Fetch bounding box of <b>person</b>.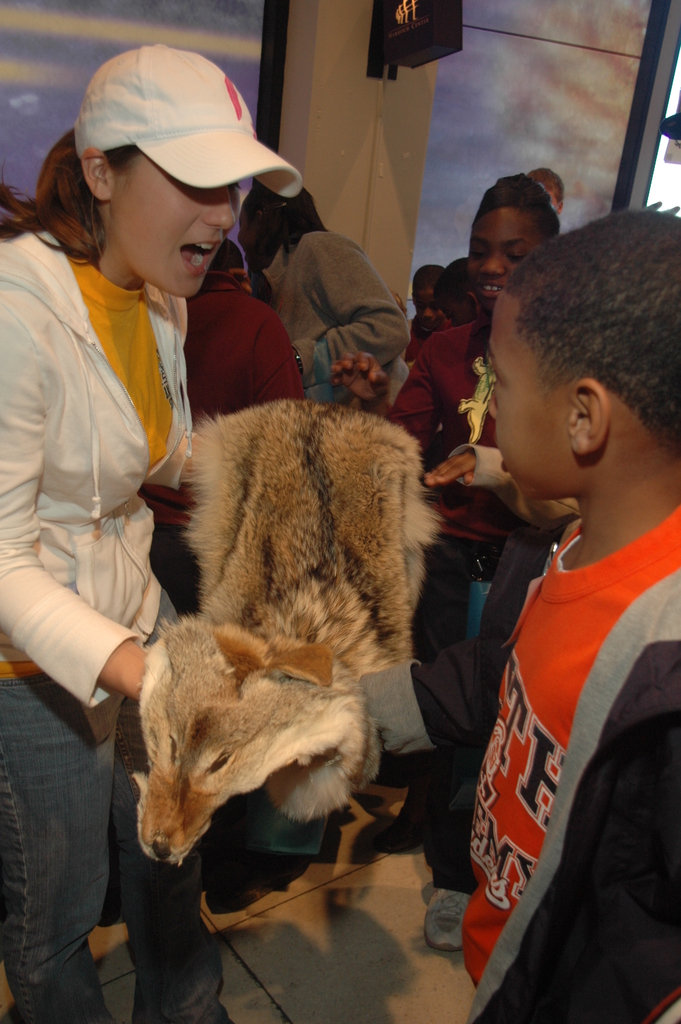
Bbox: 404,244,451,349.
